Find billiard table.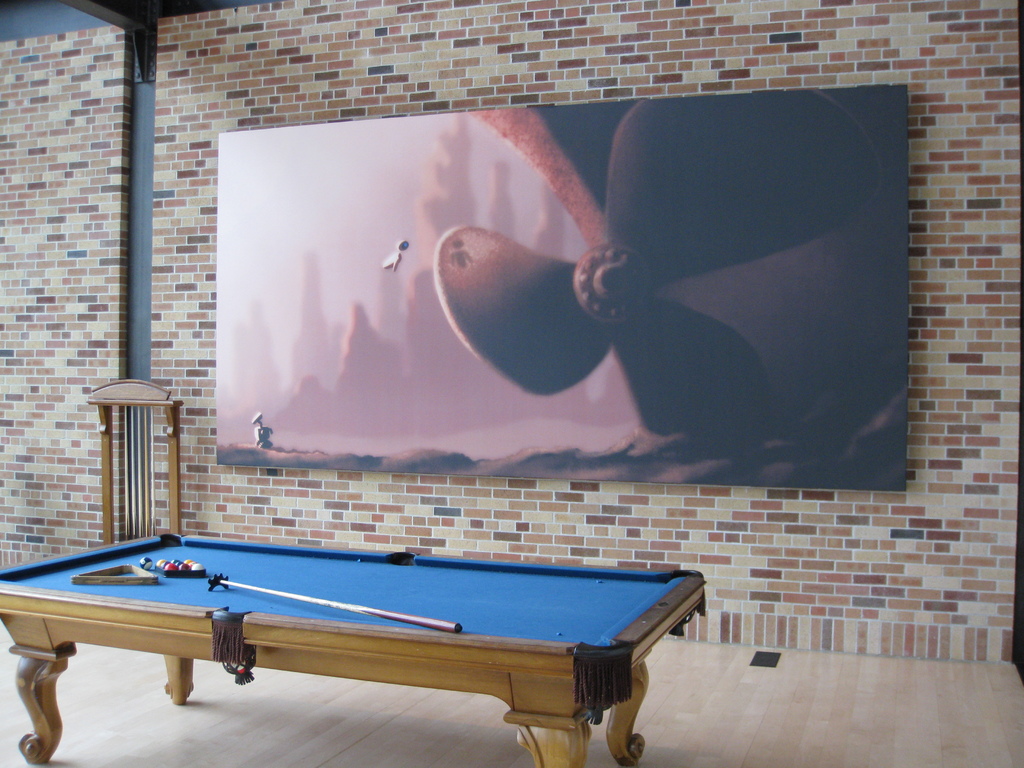
0/532/717/767.
